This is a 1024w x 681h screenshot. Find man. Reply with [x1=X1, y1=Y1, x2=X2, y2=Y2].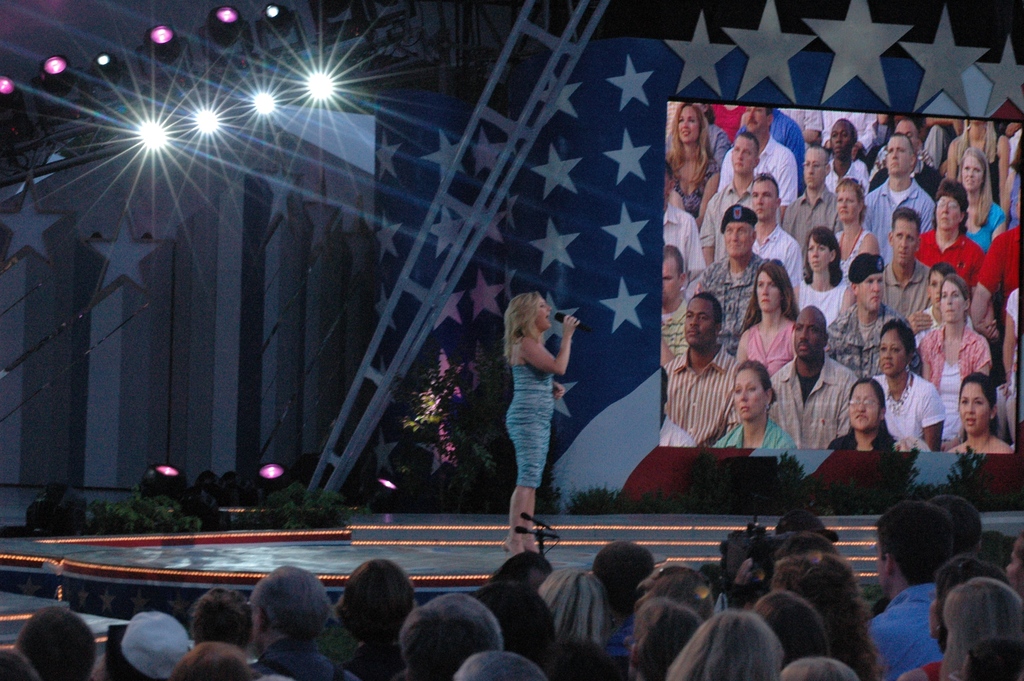
[x1=690, y1=205, x2=766, y2=359].
